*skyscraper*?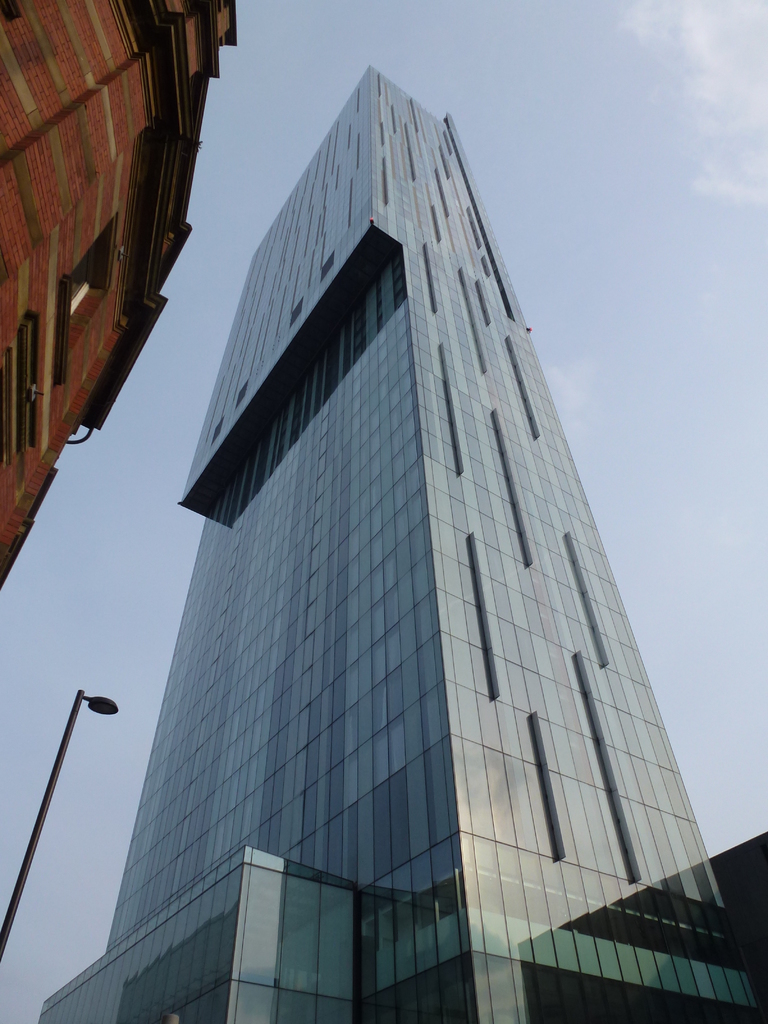
0,0,246,582
